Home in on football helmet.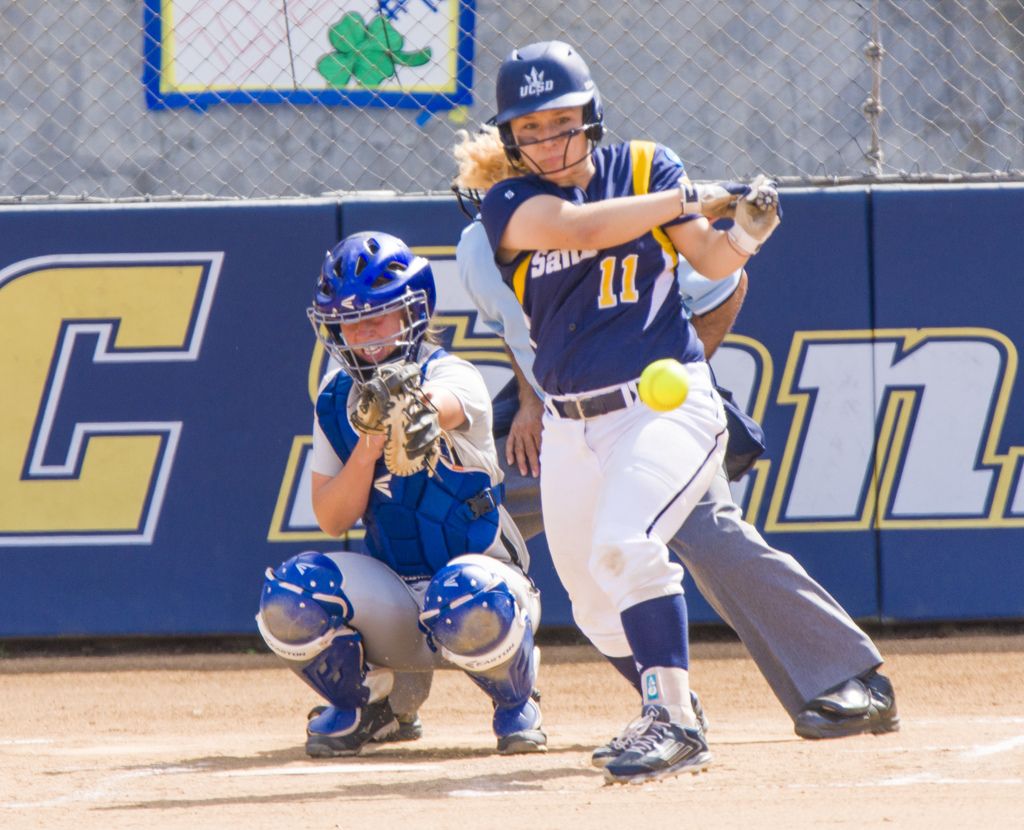
Homed in at box=[492, 34, 621, 178].
